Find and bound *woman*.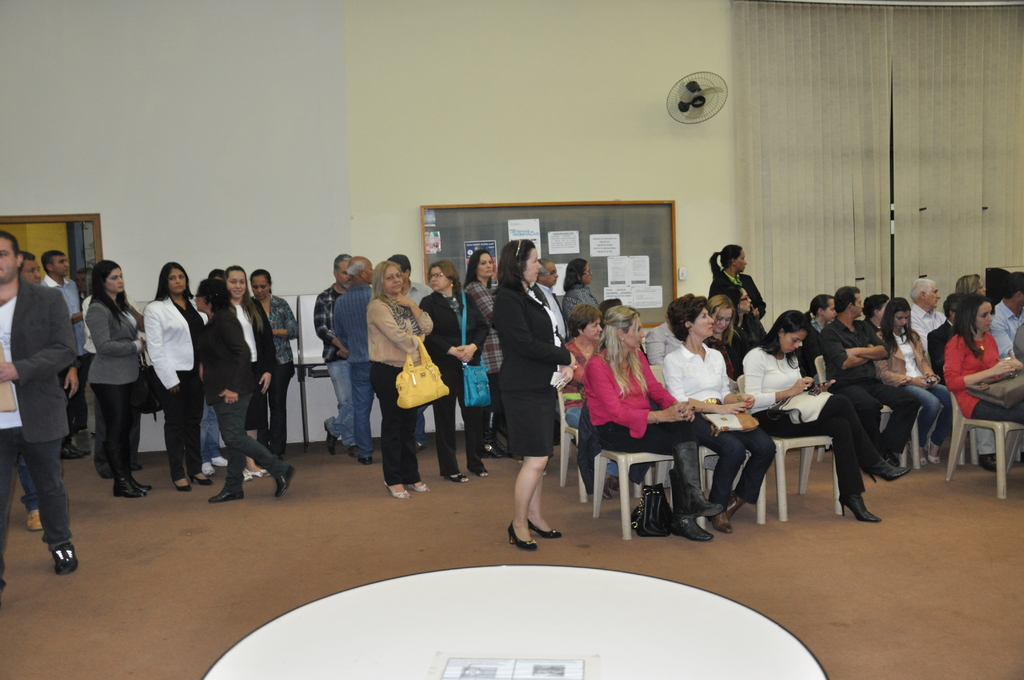
Bound: [708, 242, 770, 324].
